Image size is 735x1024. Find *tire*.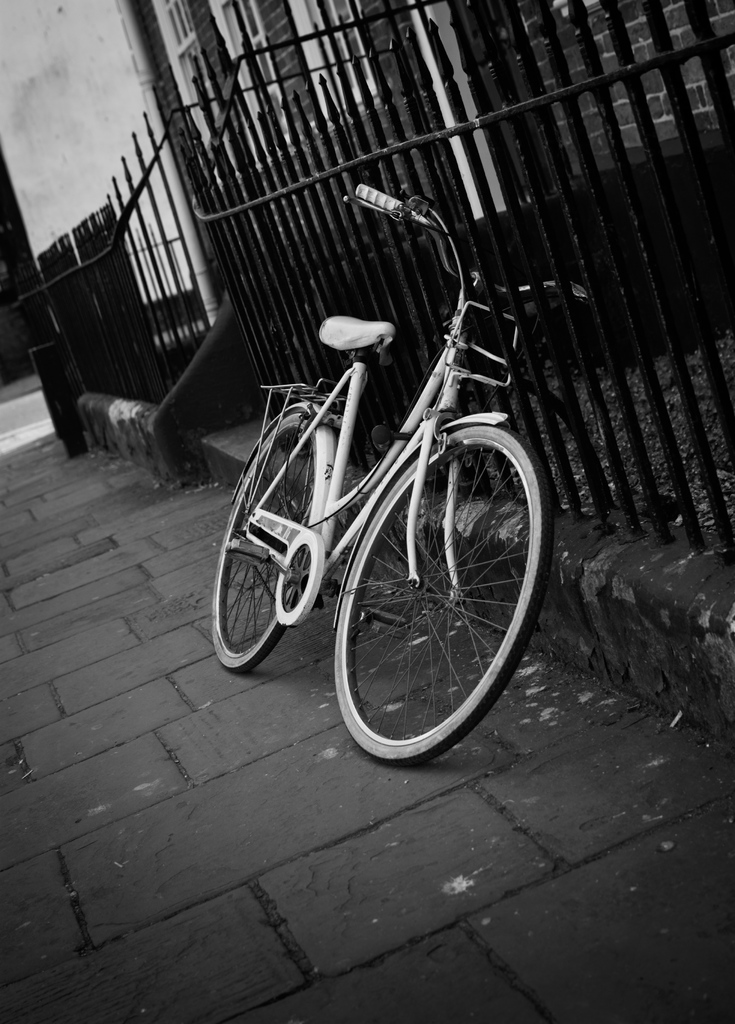
<region>332, 420, 558, 767</region>.
